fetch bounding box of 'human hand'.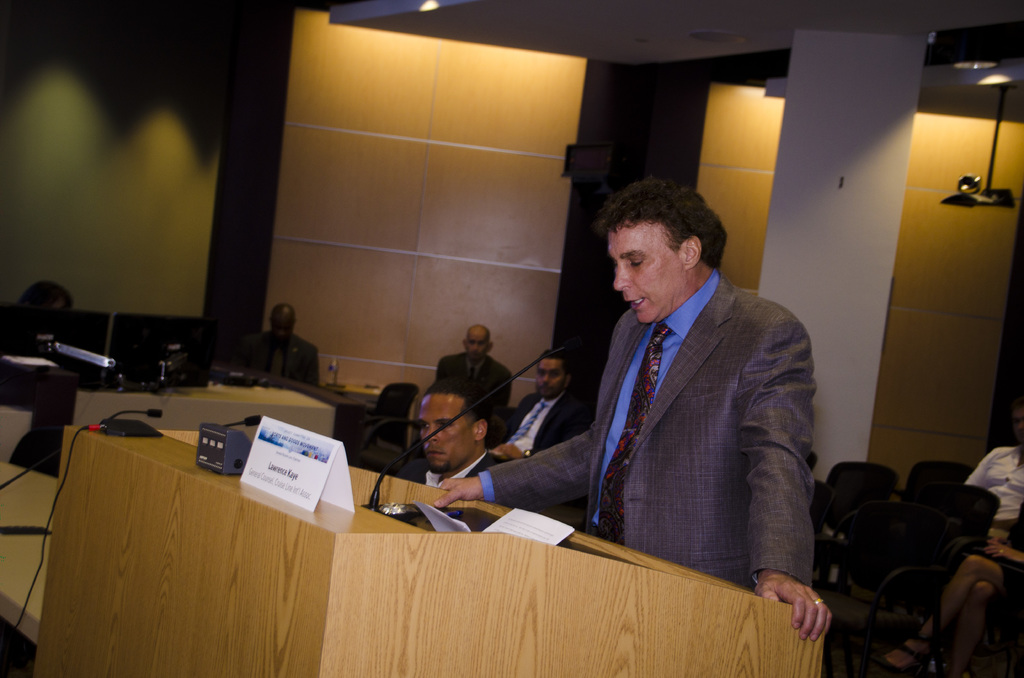
Bbox: {"x1": 490, "y1": 444, "x2": 510, "y2": 462}.
